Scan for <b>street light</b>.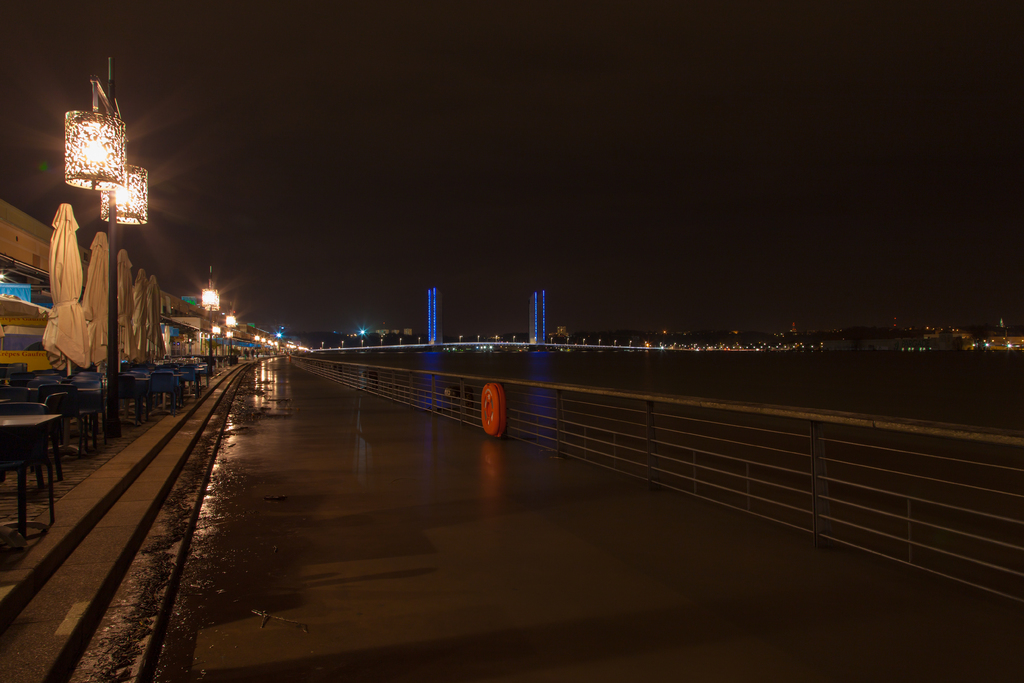
Scan result: BBox(320, 338, 324, 349).
